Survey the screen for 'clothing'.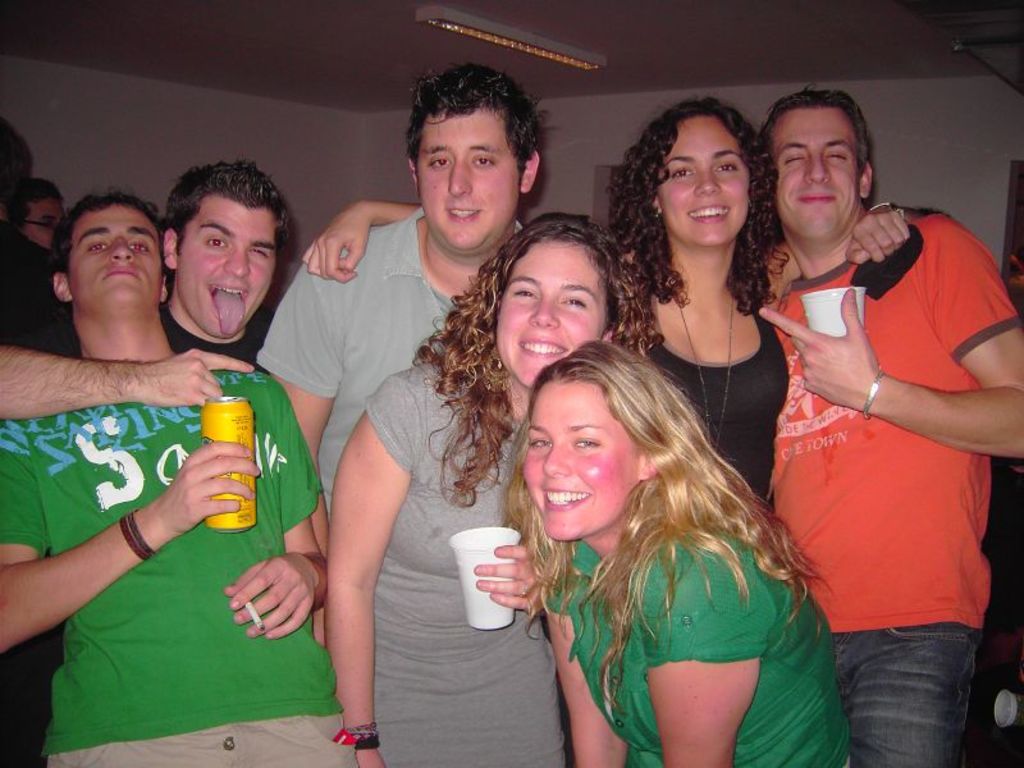
Survey found: 767:209:1023:767.
